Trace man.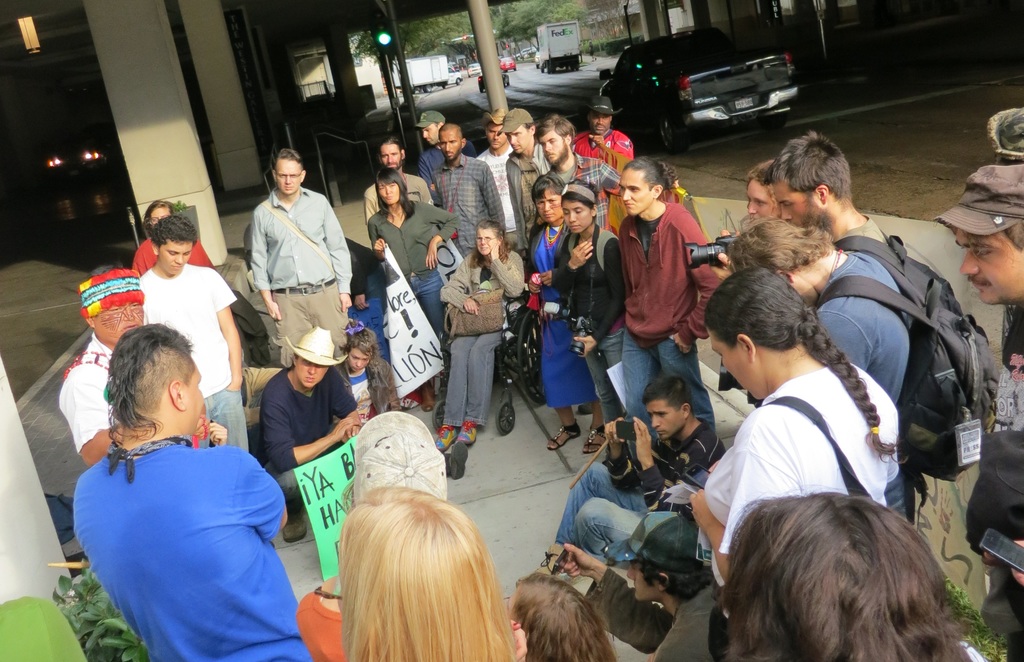
Traced to (538, 379, 729, 569).
